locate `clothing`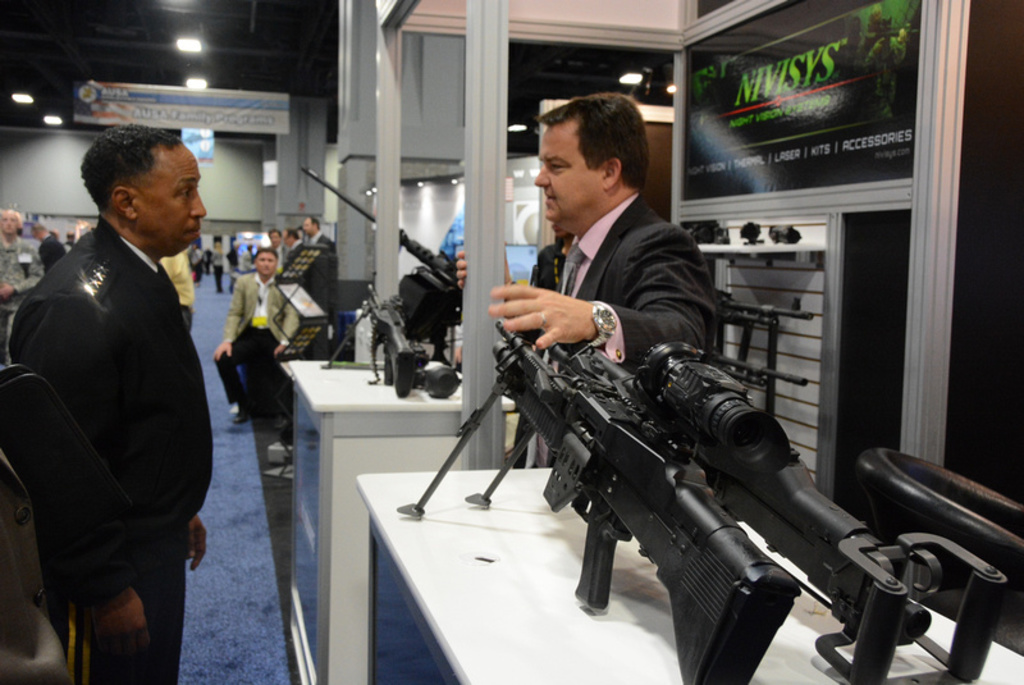
289 242 305 277
